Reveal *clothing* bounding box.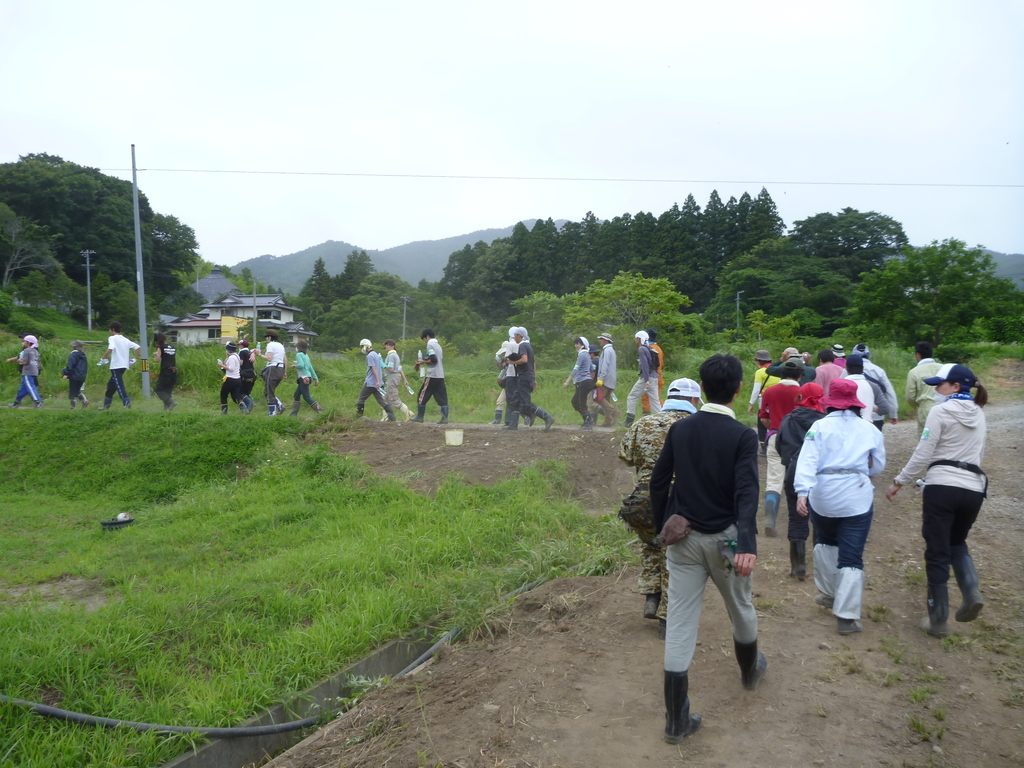
Revealed: [left=289, top=348, right=315, bottom=415].
